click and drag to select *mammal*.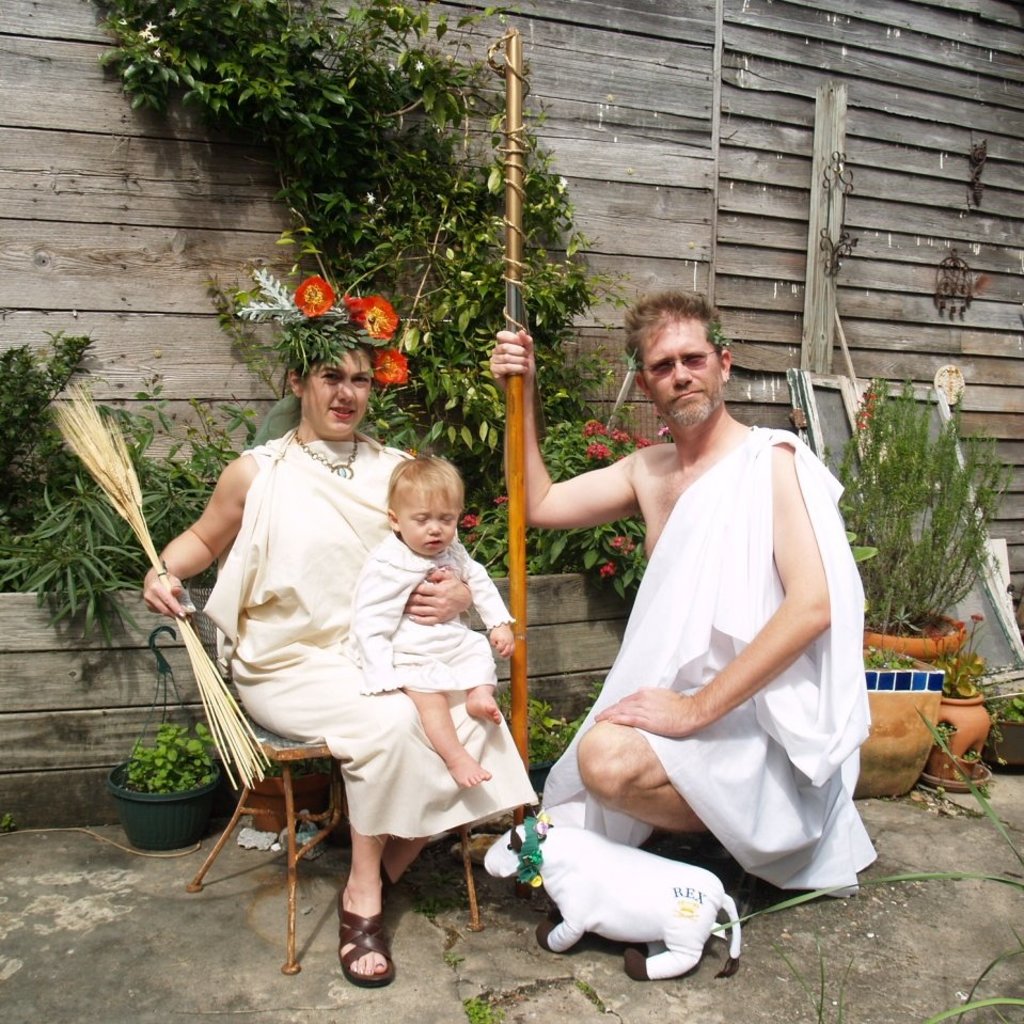
Selection: rect(342, 451, 517, 789).
